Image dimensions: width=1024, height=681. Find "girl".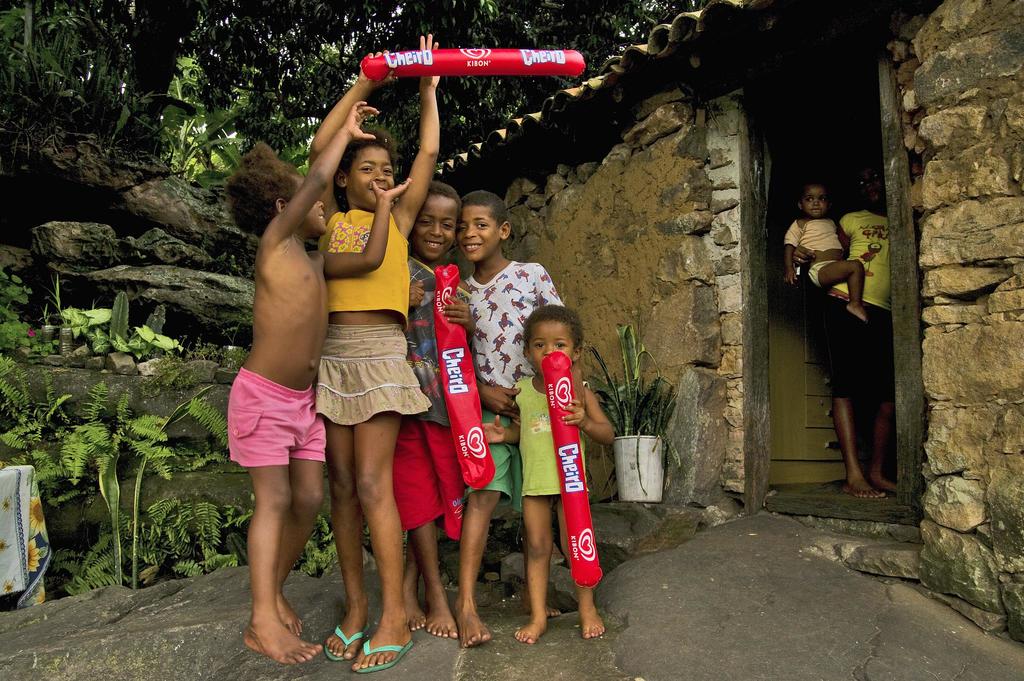
313, 31, 445, 674.
